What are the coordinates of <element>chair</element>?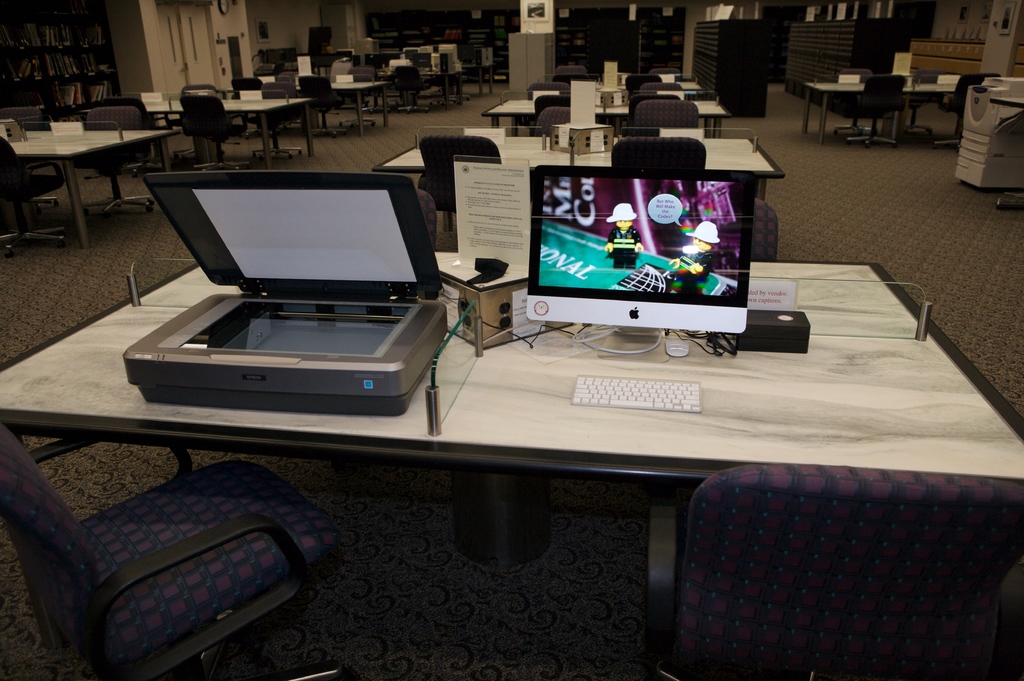
x1=296 y1=70 x2=333 y2=132.
